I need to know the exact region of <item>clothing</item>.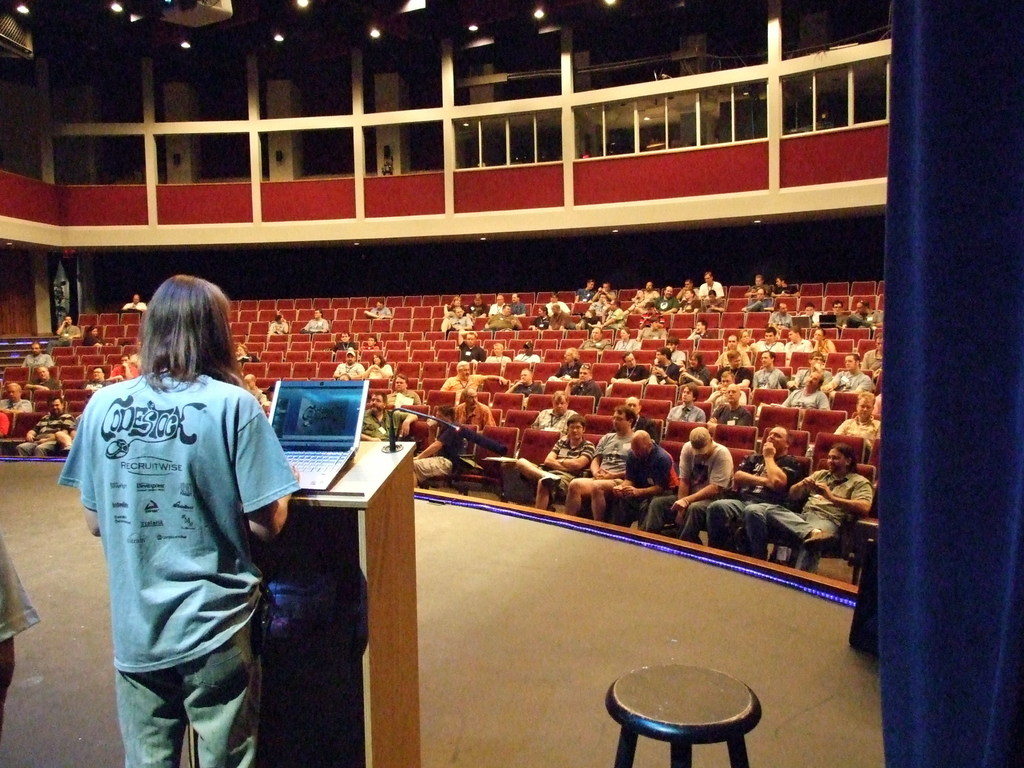
Region: (x1=604, y1=315, x2=624, y2=331).
